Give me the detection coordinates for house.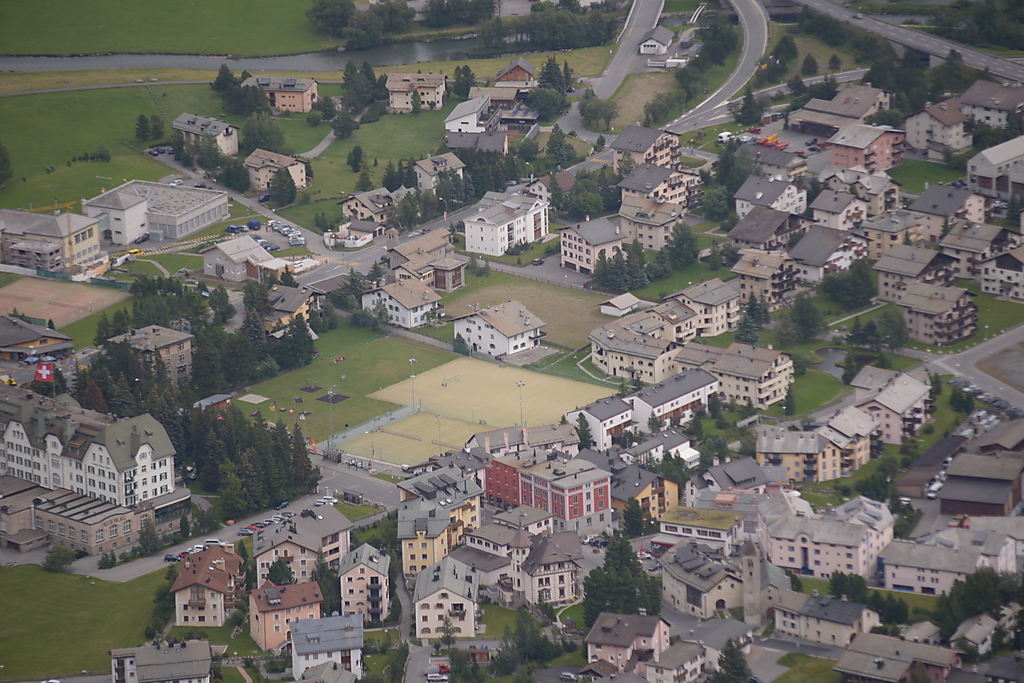
detection(453, 425, 541, 469).
